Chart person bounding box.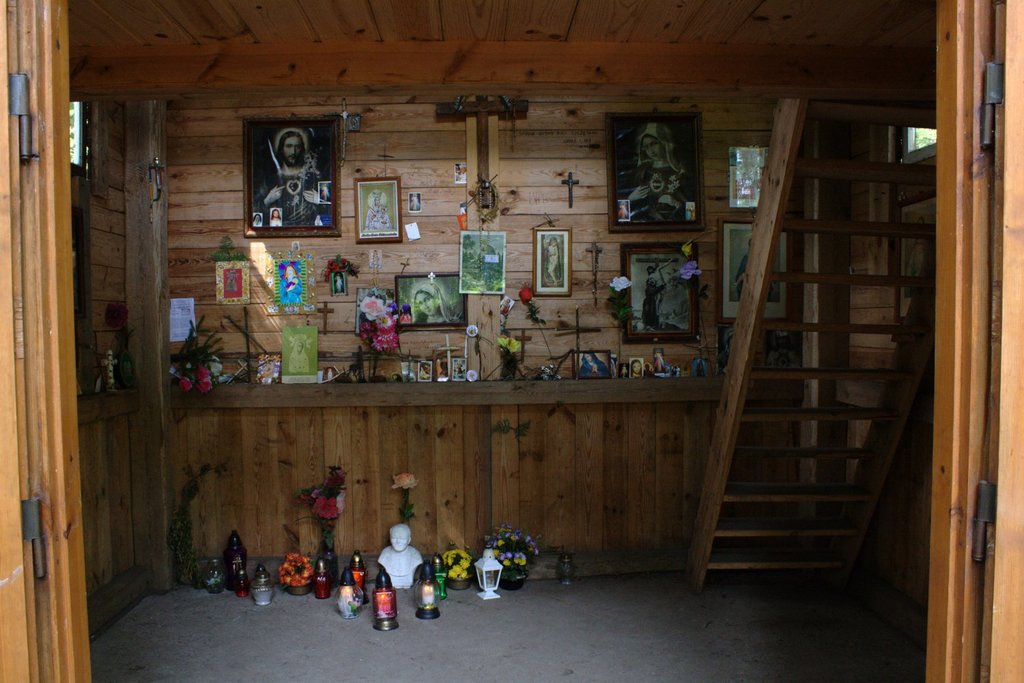
Charted: 409:193:418:208.
